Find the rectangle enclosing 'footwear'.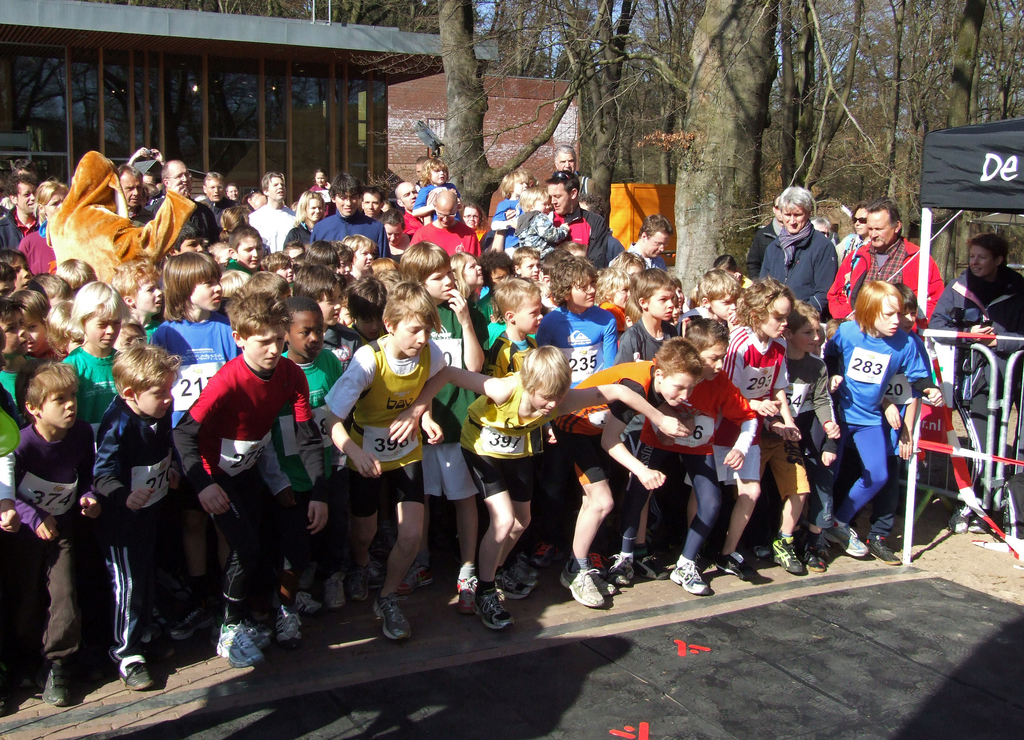
(42, 666, 75, 712).
